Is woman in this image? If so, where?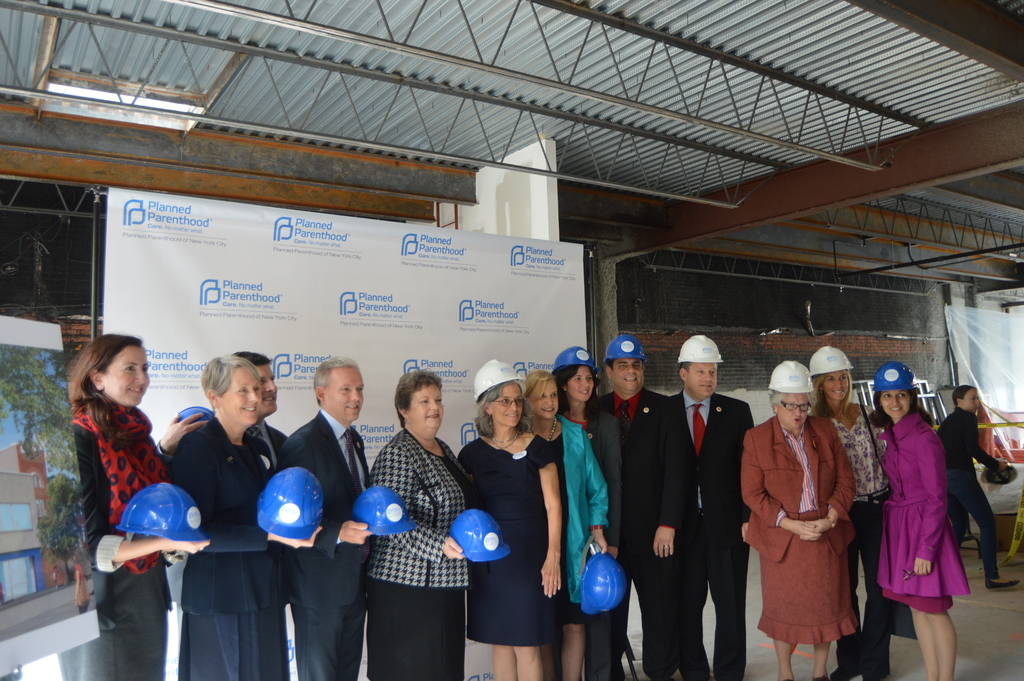
Yes, at 520/363/603/680.
